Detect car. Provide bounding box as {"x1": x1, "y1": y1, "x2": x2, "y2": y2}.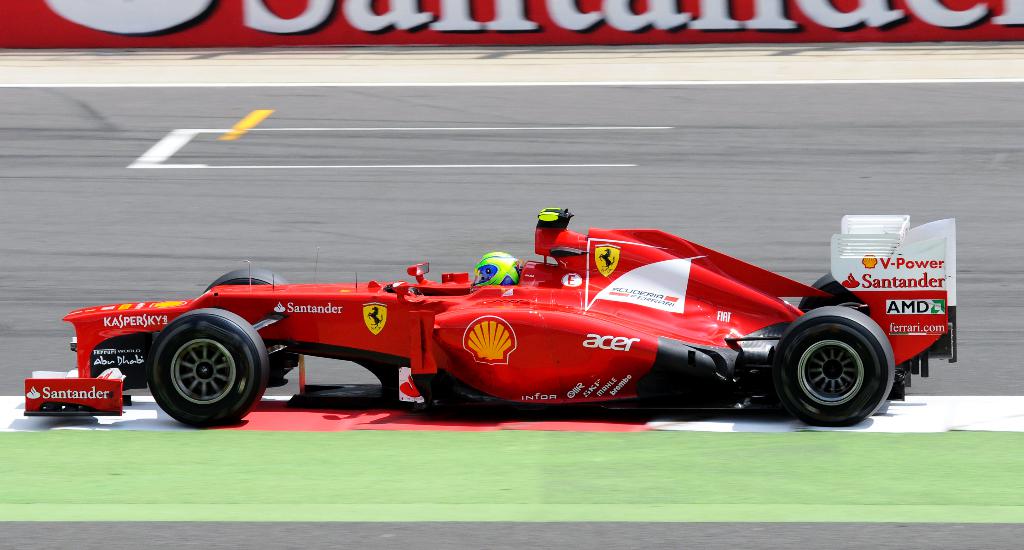
{"x1": 23, "y1": 210, "x2": 957, "y2": 431}.
